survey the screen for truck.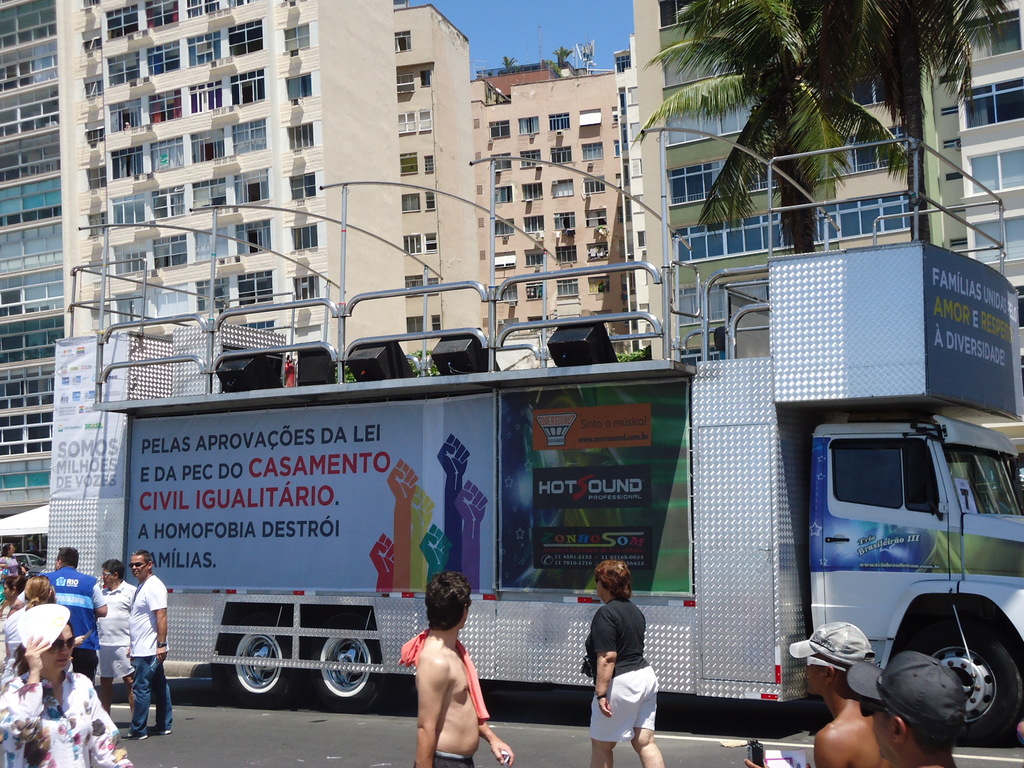
Survey found: [x1=73, y1=124, x2=1023, y2=747].
